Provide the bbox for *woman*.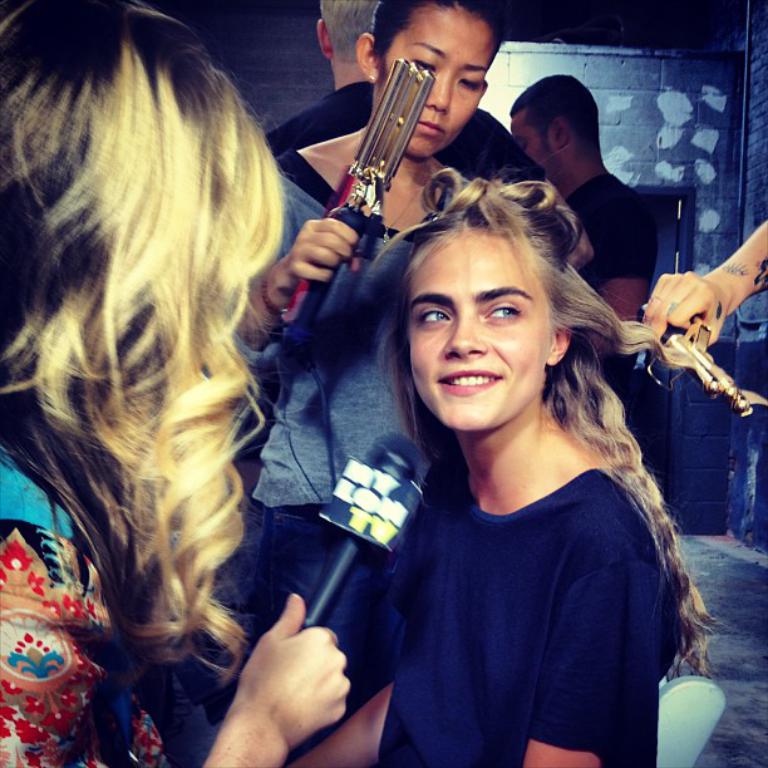
173, 0, 521, 759.
